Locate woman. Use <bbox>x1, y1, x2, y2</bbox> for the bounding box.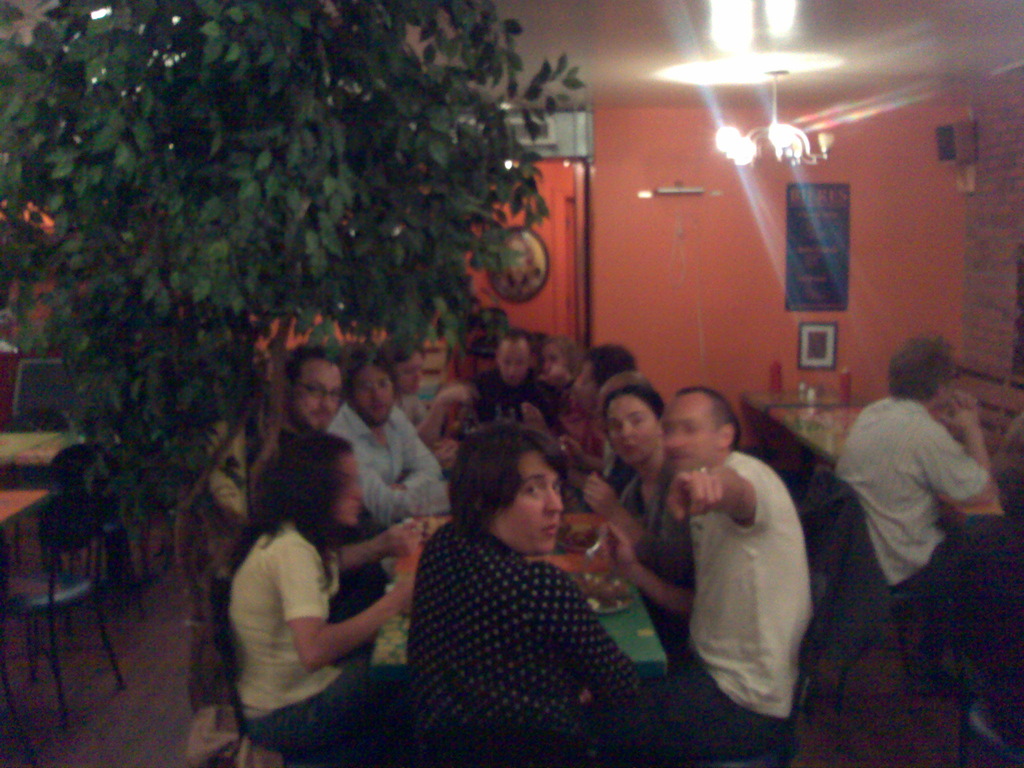
<bbox>585, 380, 693, 652</bbox>.
